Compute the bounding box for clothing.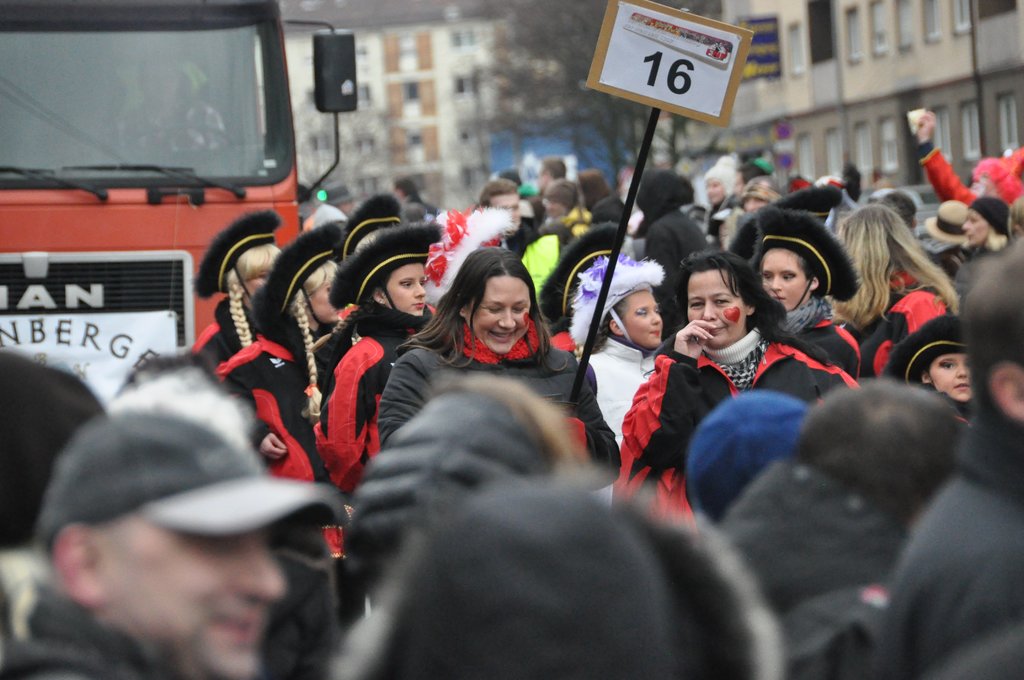
<region>178, 299, 270, 393</region>.
